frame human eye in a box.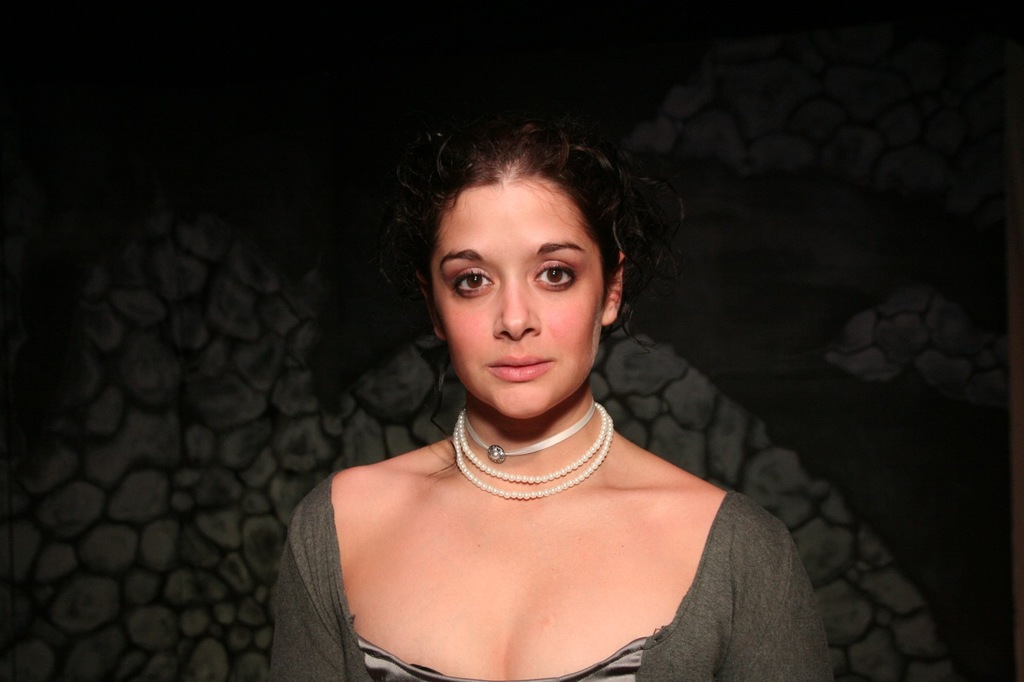
crop(527, 248, 582, 293).
